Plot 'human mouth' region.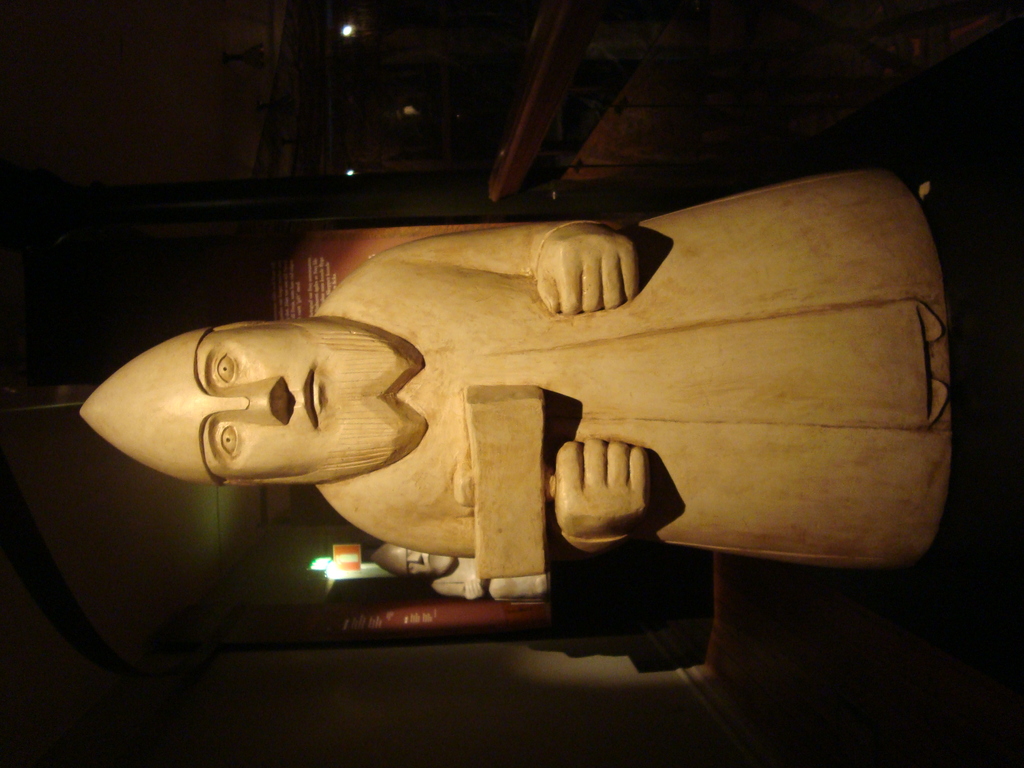
Plotted at region(301, 369, 324, 427).
